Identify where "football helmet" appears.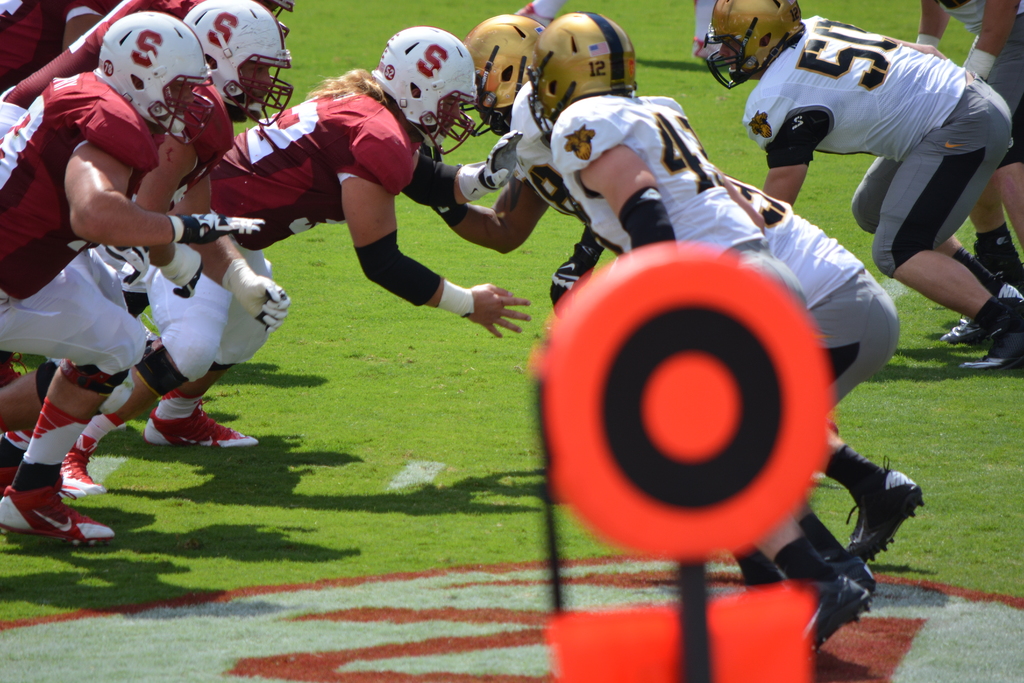
Appears at <bbox>184, 0, 290, 131</bbox>.
